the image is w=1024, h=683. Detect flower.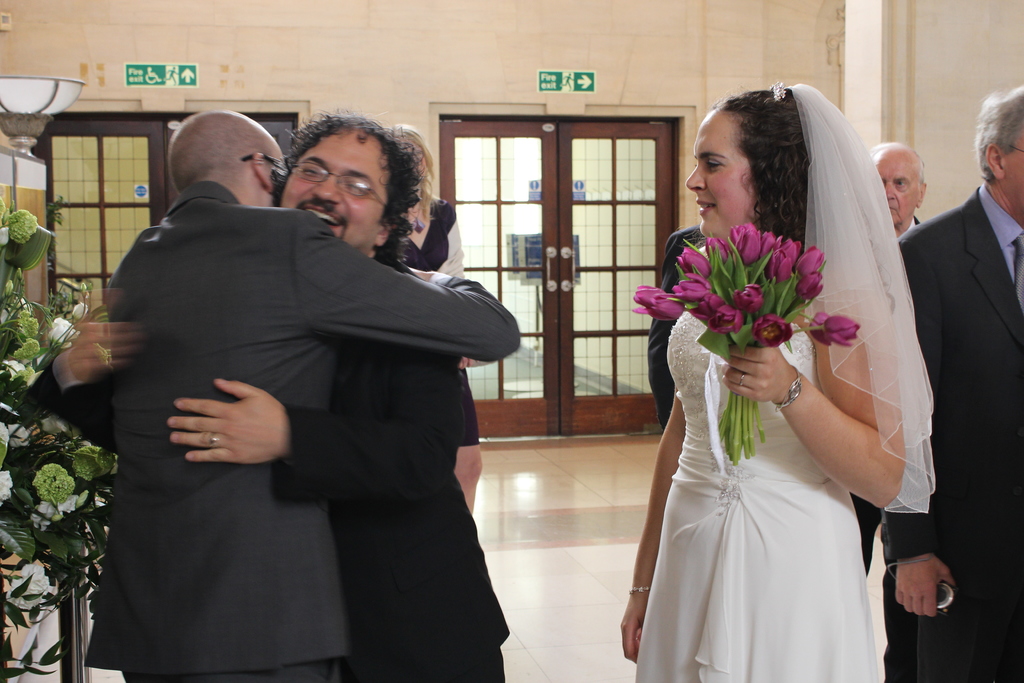
Detection: left=26, top=488, right=73, bottom=532.
